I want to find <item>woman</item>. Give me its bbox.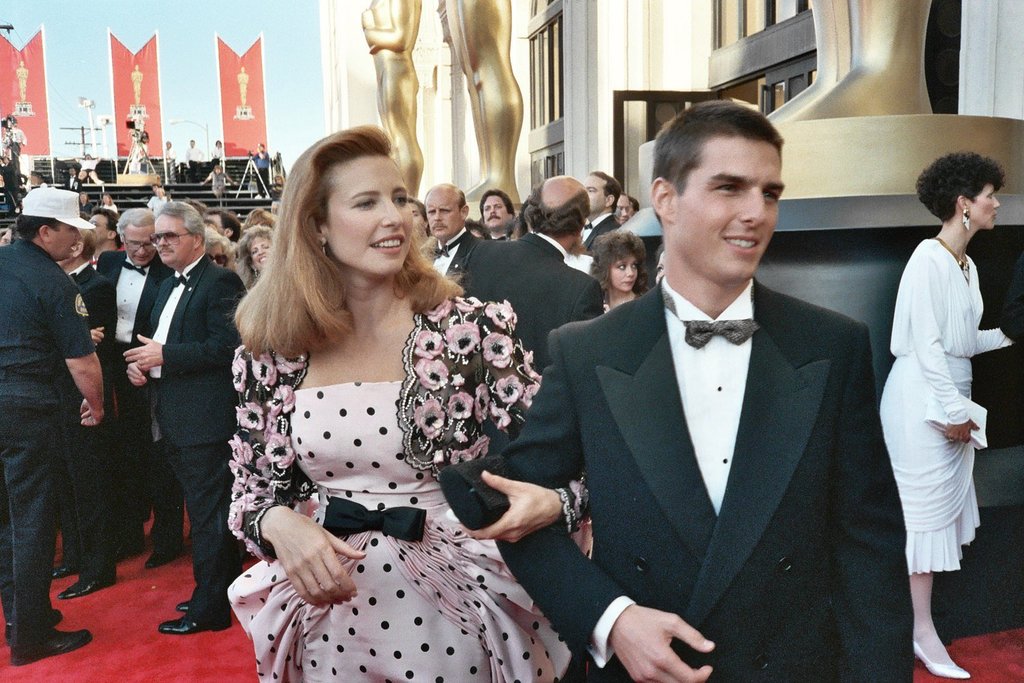
(left=228, top=222, right=272, bottom=283).
